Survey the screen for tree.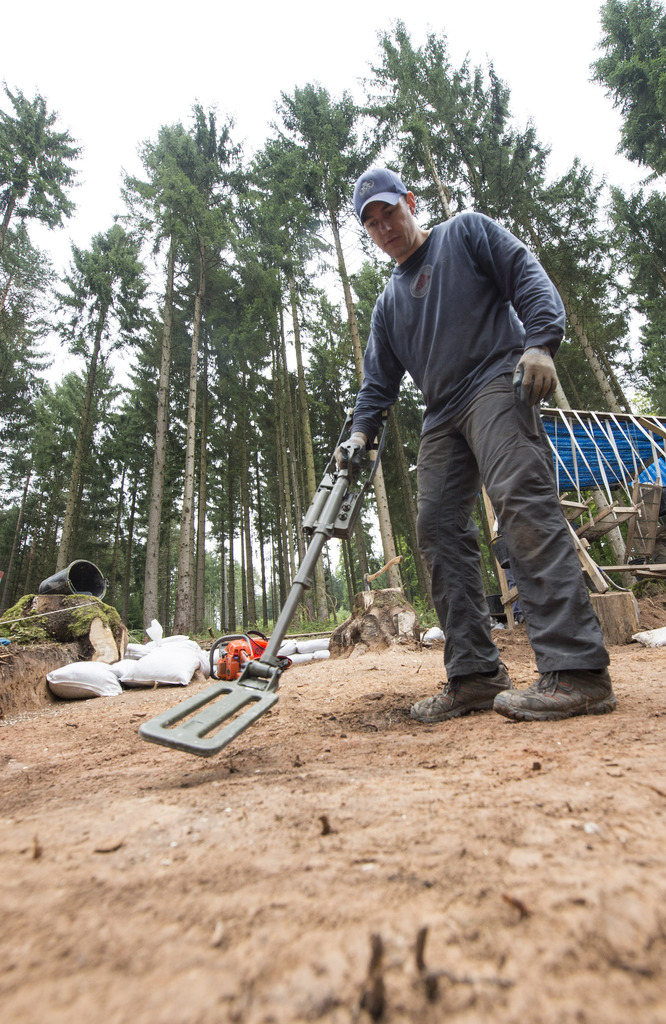
Survey found: {"left": 606, "top": 185, "right": 665, "bottom": 424}.
